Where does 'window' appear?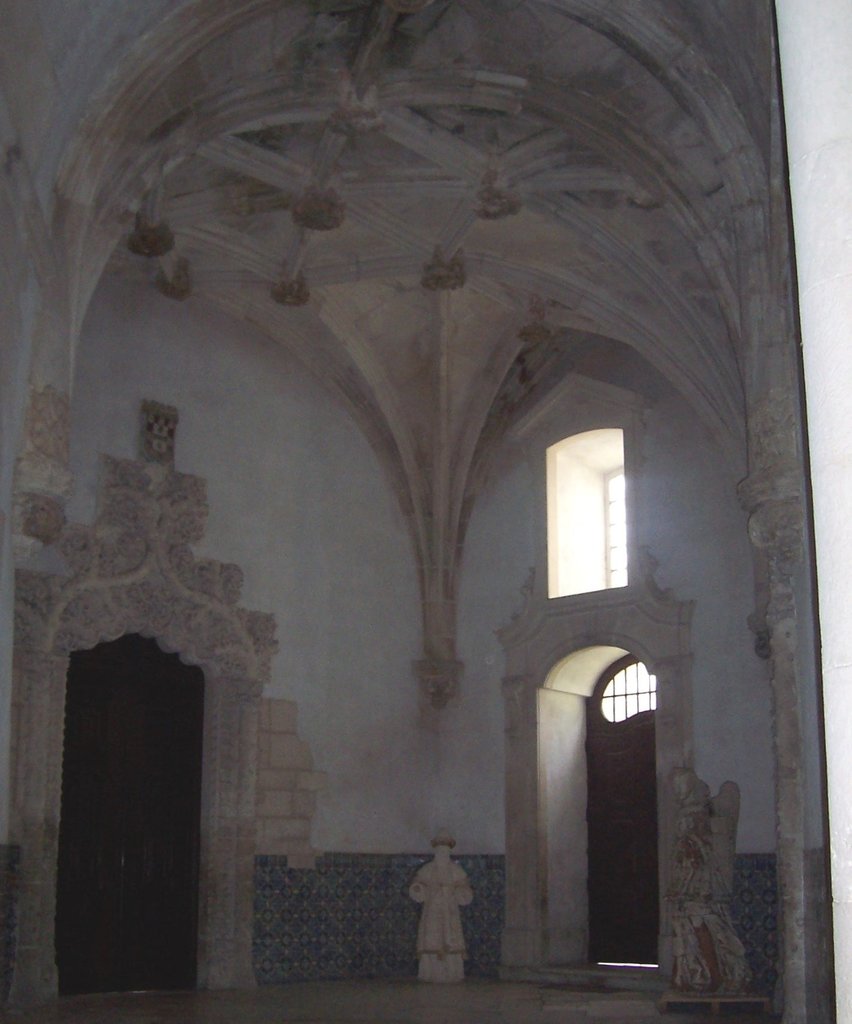
Appears at <box>573,665,665,964</box>.
